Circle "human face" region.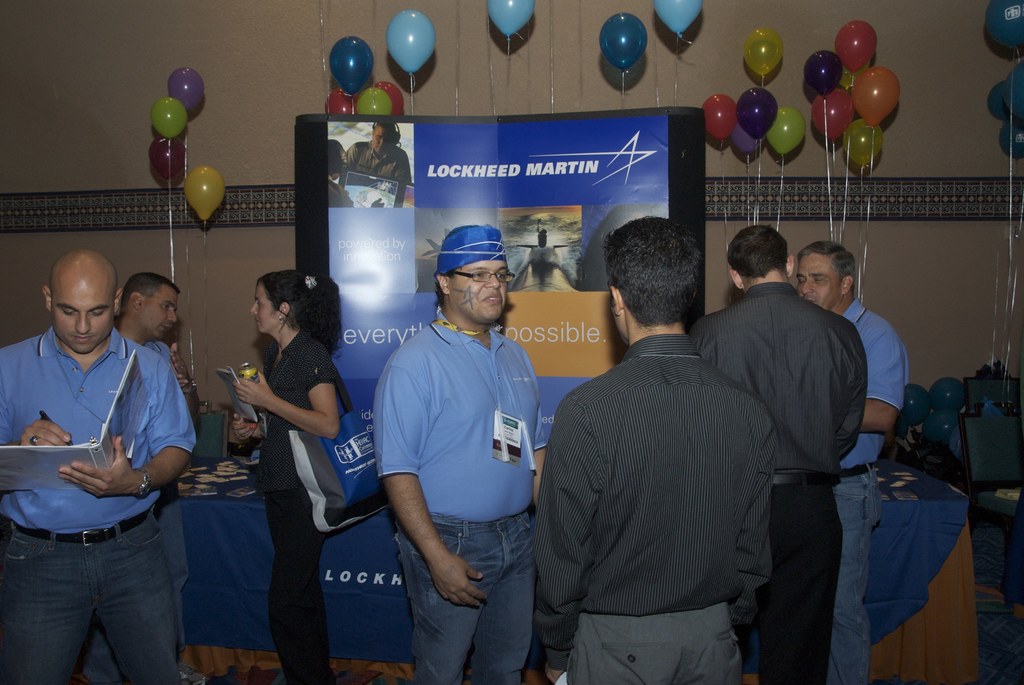
Region: 440:260:508:318.
